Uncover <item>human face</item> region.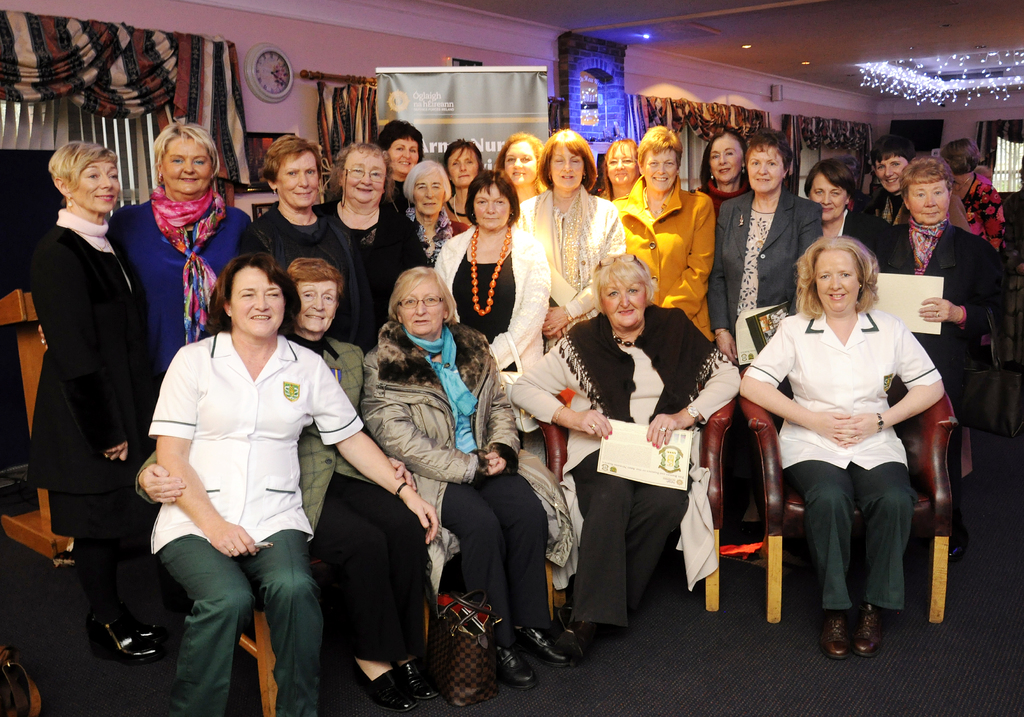
Uncovered: x1=913, y1=177, x2=950, y2=226.
